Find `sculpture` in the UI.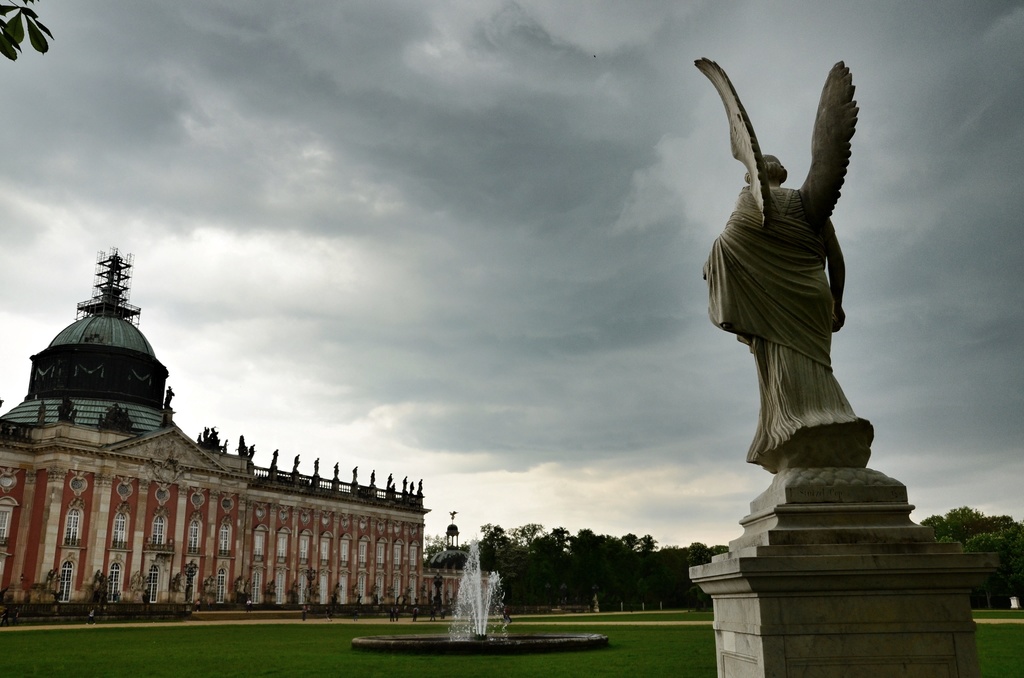
UI element at {"left": 395, "top": 522, "right": 407, "bottom": 526}.
